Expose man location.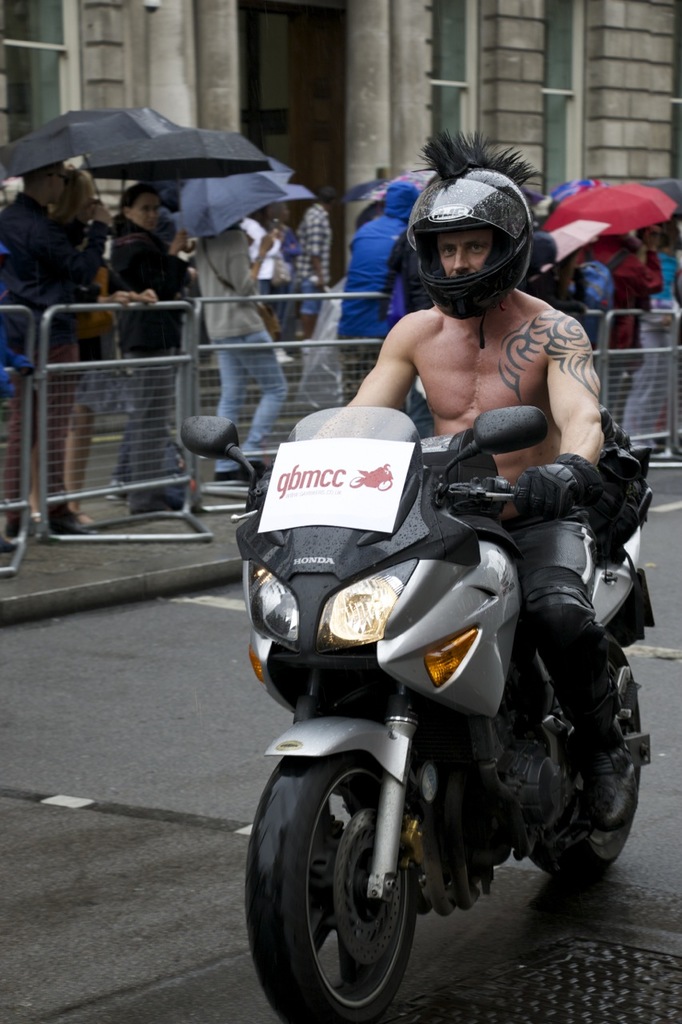
Exposed at region(294, 190, 353, 361).
